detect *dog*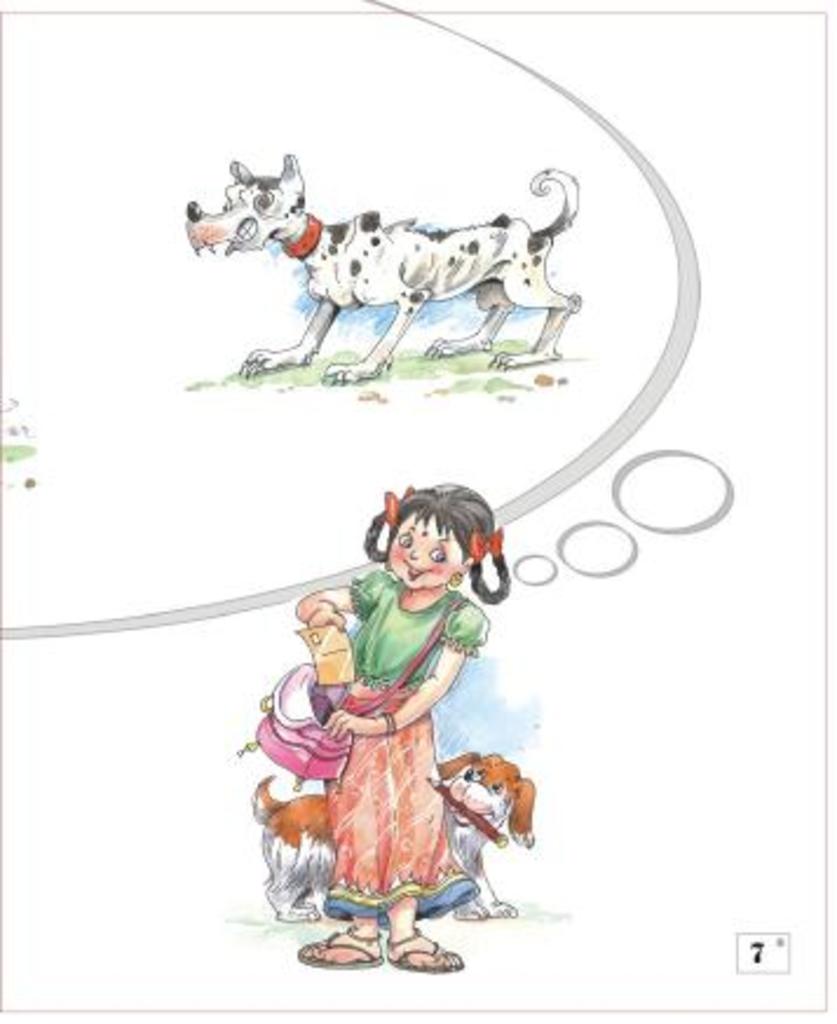
(185, 157, 586, 382)
